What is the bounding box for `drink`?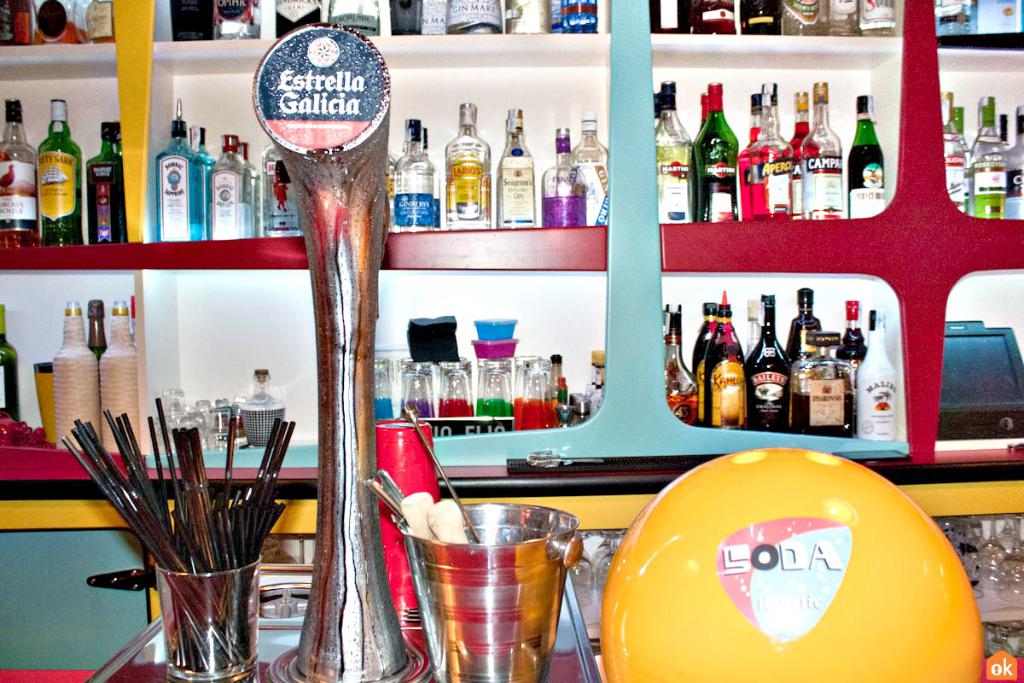
bbox(1009, 108, 1023, 216).
